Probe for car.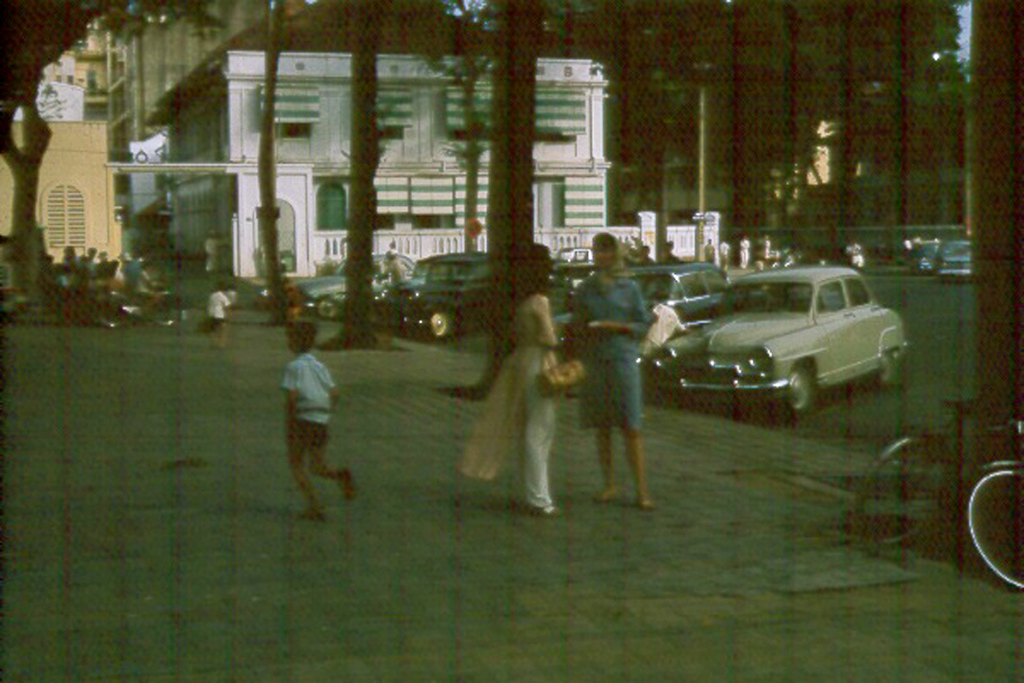
Probe result: (284,255,422,323).
